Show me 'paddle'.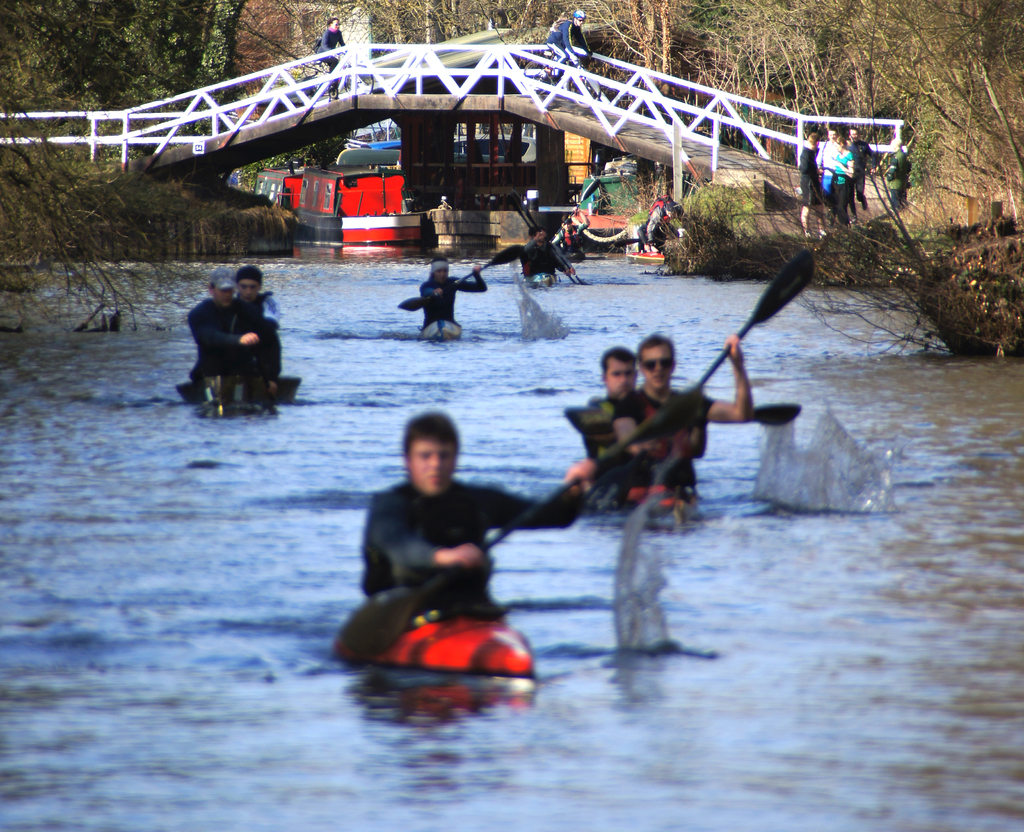
'paddle' is here: crop(325, 419, 677, 663).
